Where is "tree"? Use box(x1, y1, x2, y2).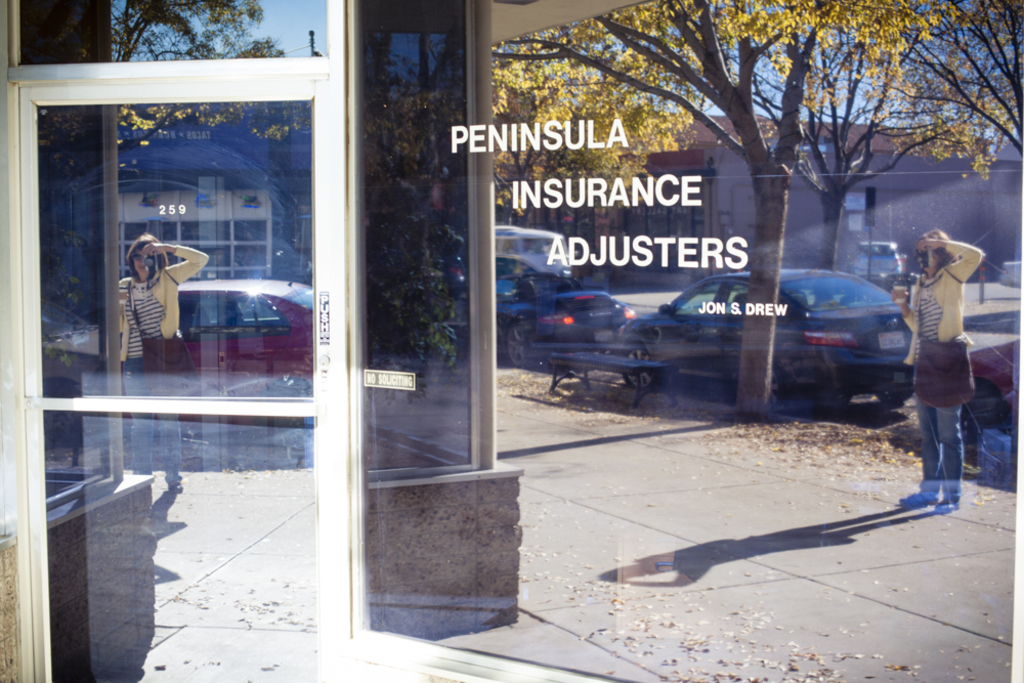
box(517, 18, 987, 282).
